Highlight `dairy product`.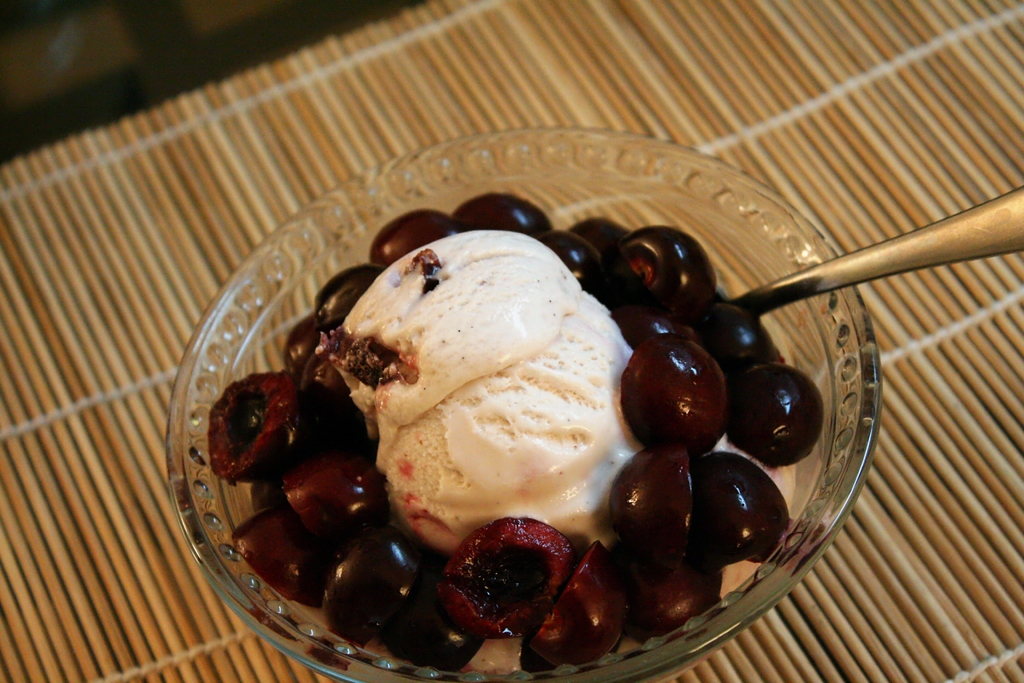
Highlighted region: pyautogui.locateOnScreen(229, 208, 842, 675).
